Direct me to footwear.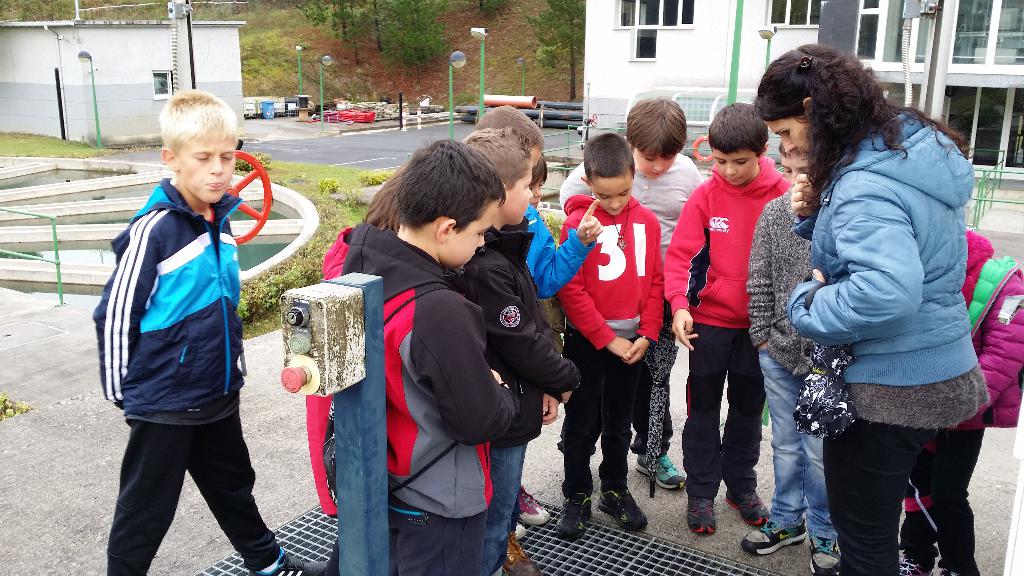
Direction: pyautogui.locateOnScreen(898, 556, 932, 575).
